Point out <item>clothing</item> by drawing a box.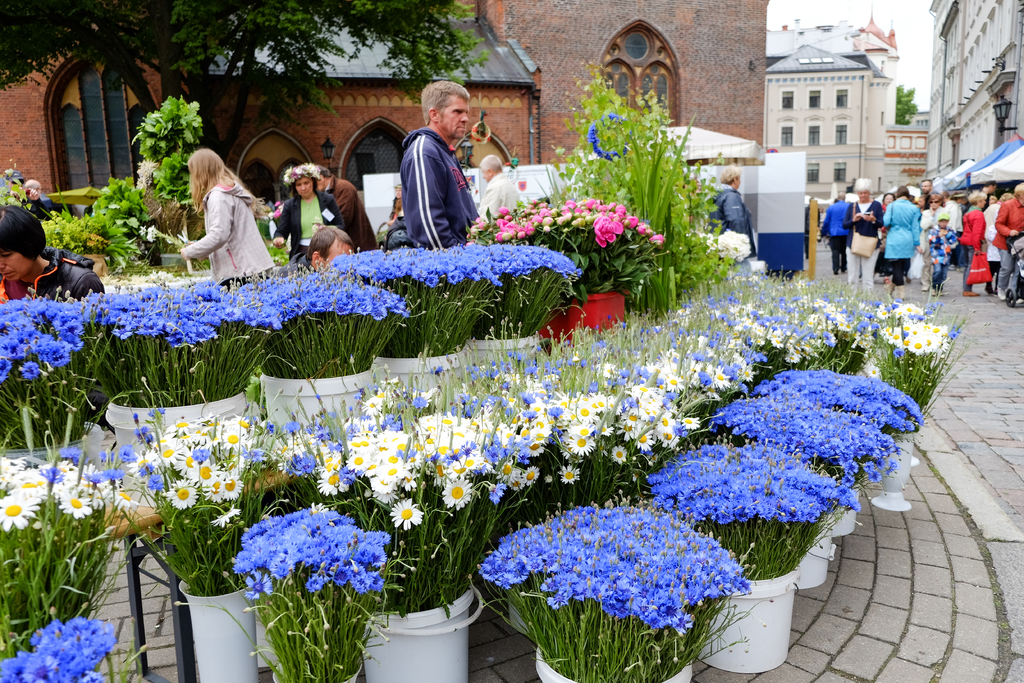
{"x1": 24, "y1": 193, "x2": 58, "y2": 220}.
